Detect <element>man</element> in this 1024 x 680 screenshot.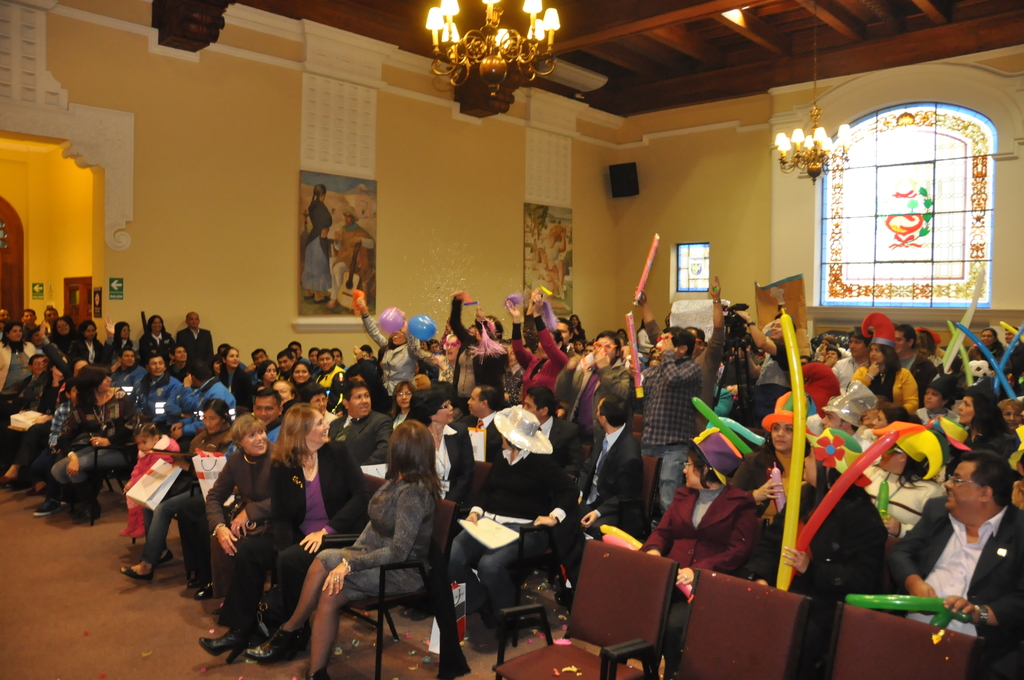
Detection: bbox=[21, 307, 39, 334].
